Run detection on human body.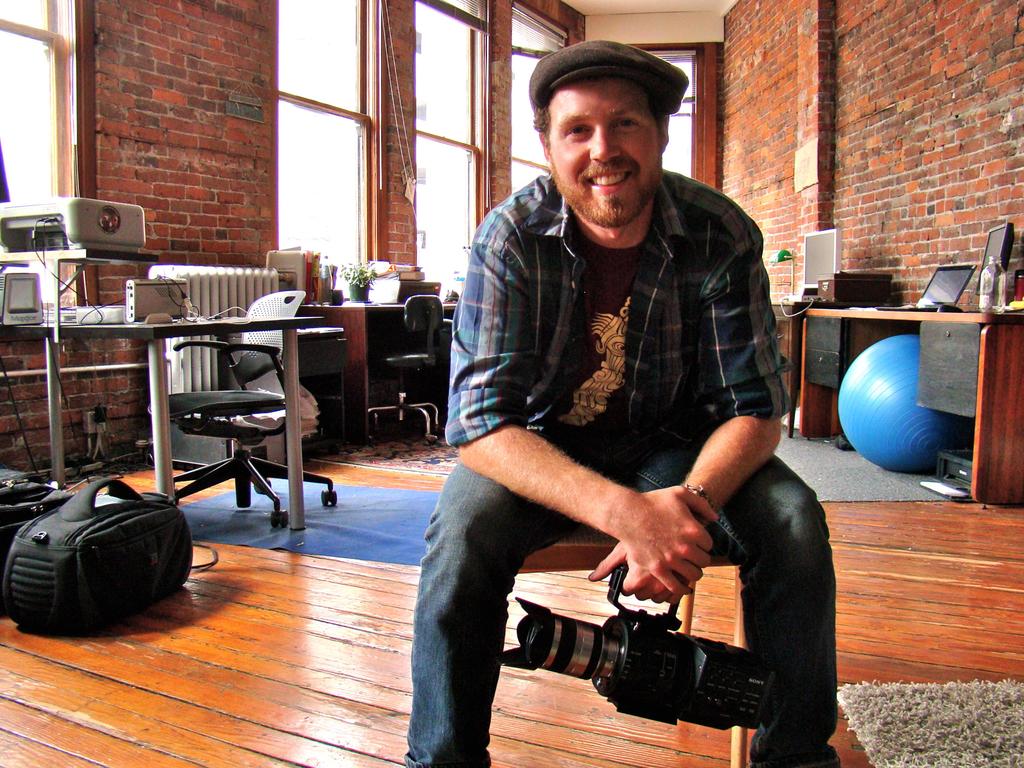
Result: region(303, 72, 840, 742).
